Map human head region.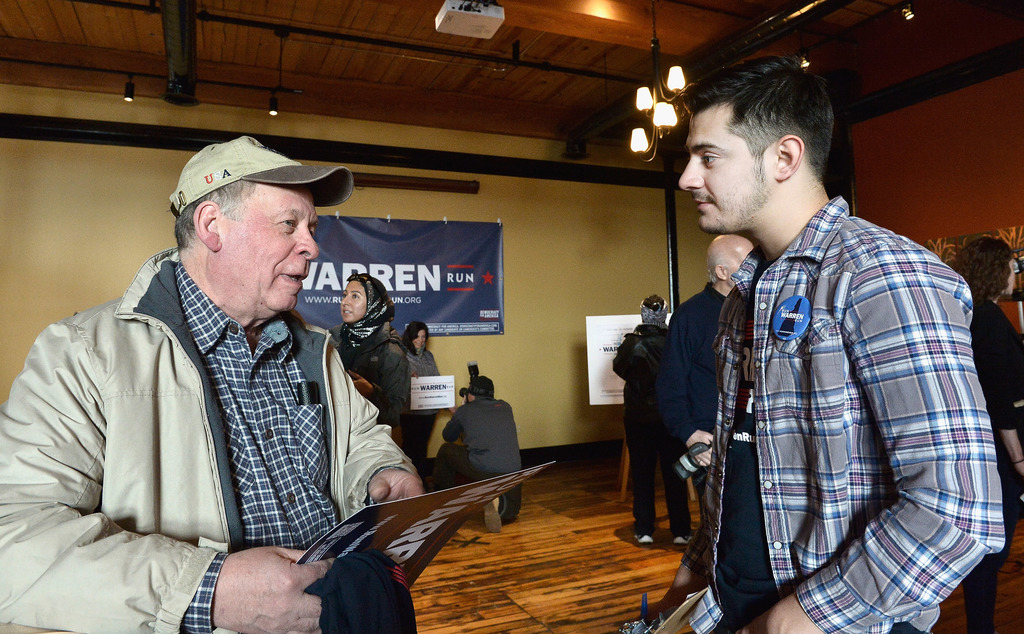
Mapped to [x1=464, y1=374, x2=496, y2=403].
